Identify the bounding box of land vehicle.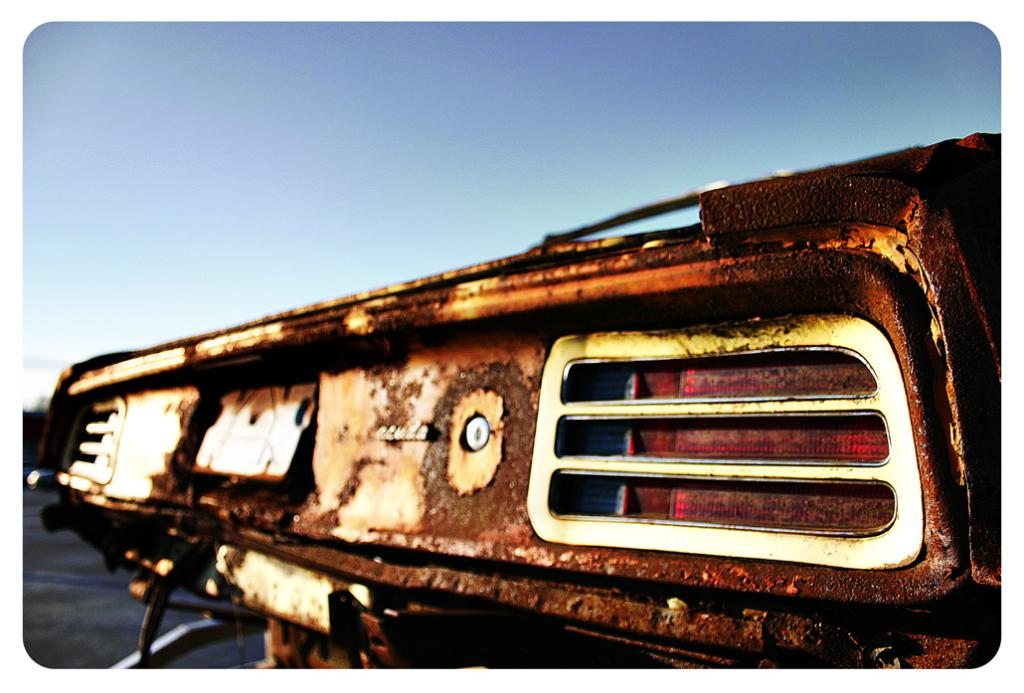
region(26, 132, 1001, 668).
